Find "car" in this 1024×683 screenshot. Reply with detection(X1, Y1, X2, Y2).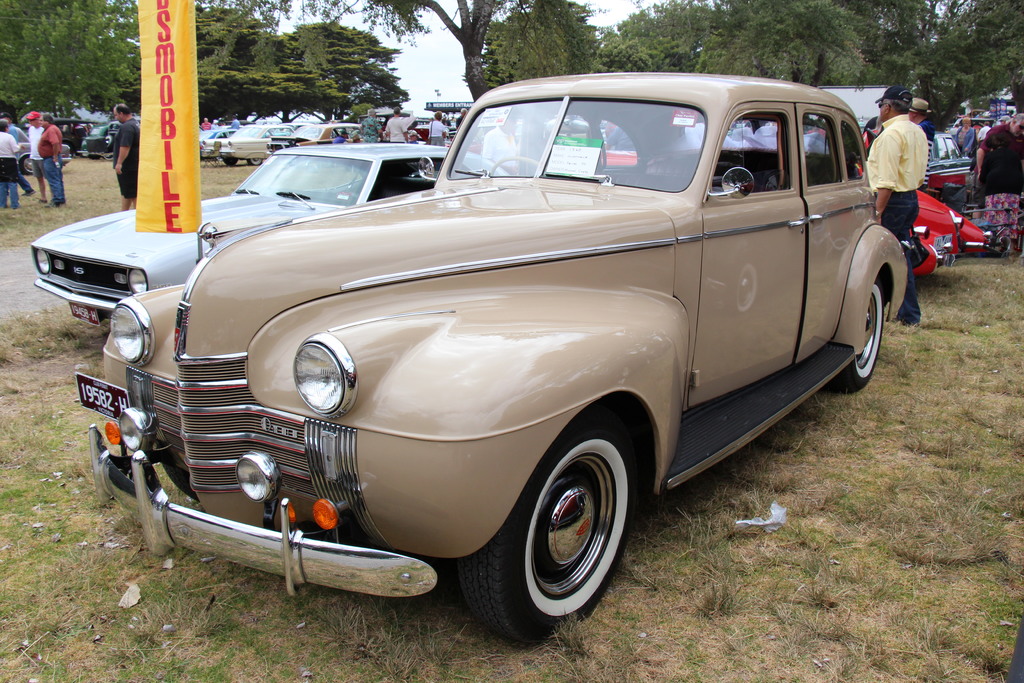
detection(75, 69, 908, 643).
